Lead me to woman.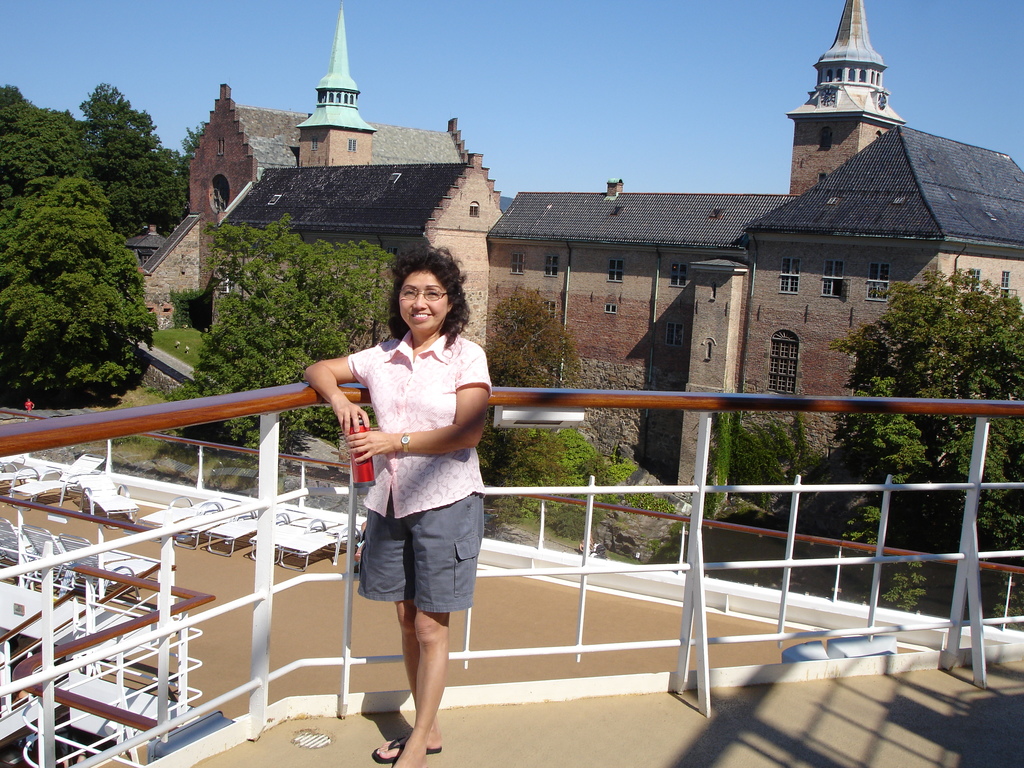
Lead to rect(313, 252, 502, 722).
